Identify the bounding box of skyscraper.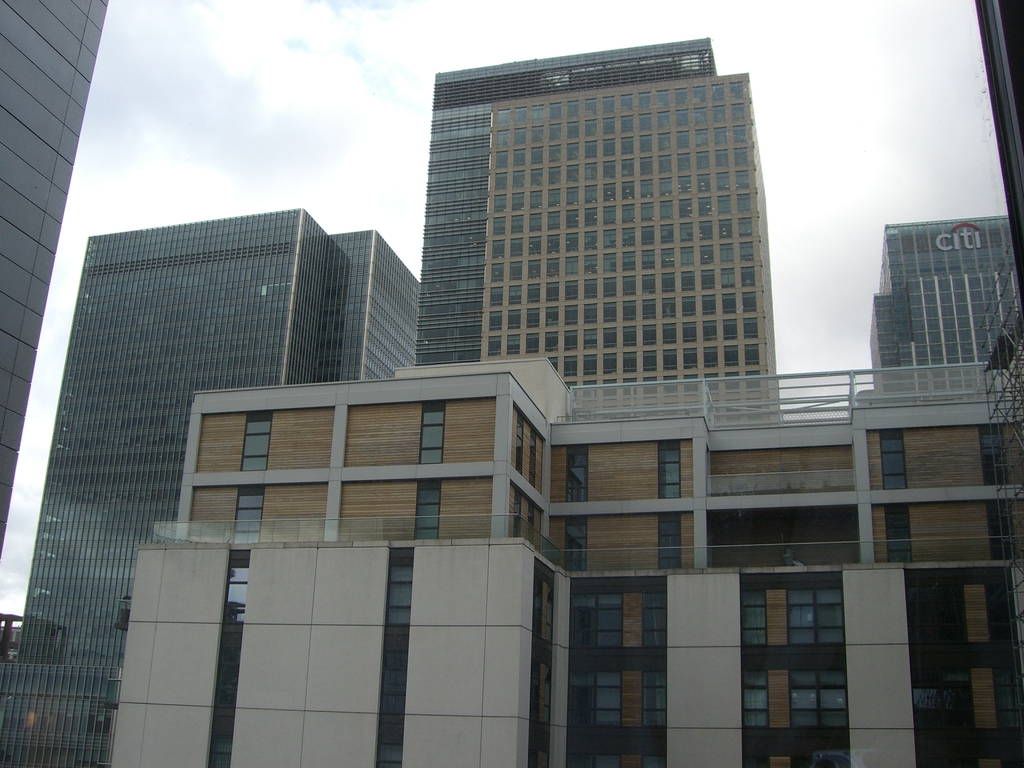
pyautogui.locateOnScreen(957, 0, 1023, 701).
